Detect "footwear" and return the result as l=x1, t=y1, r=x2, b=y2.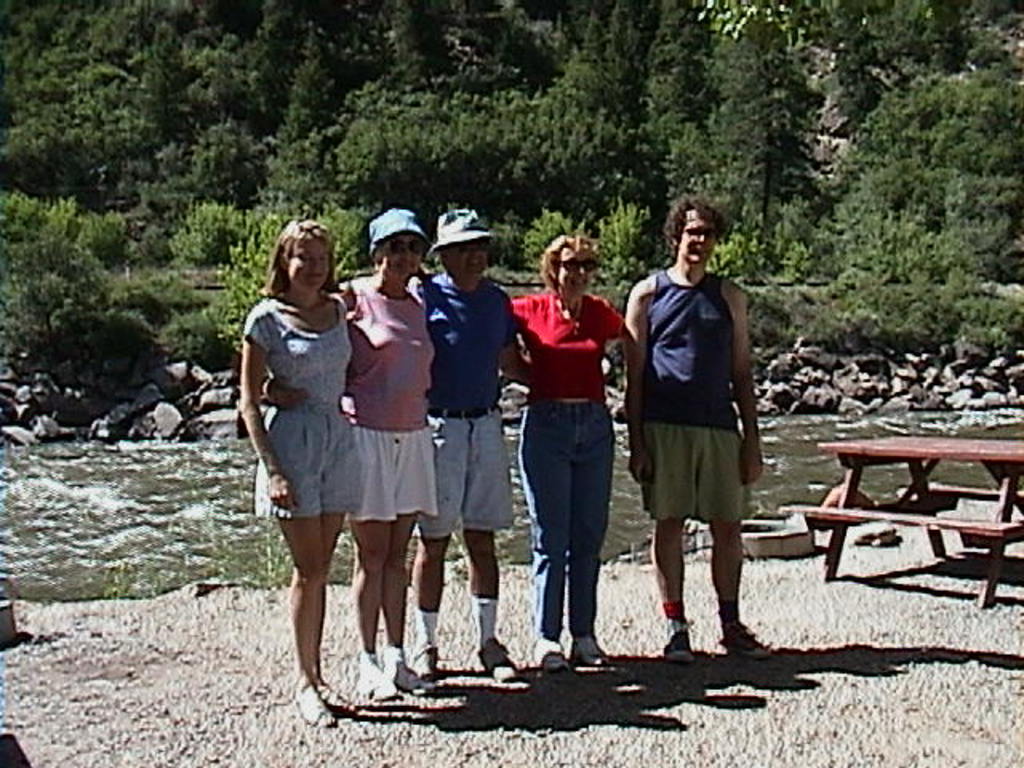
l=722, t=618, r=768, b=659.
